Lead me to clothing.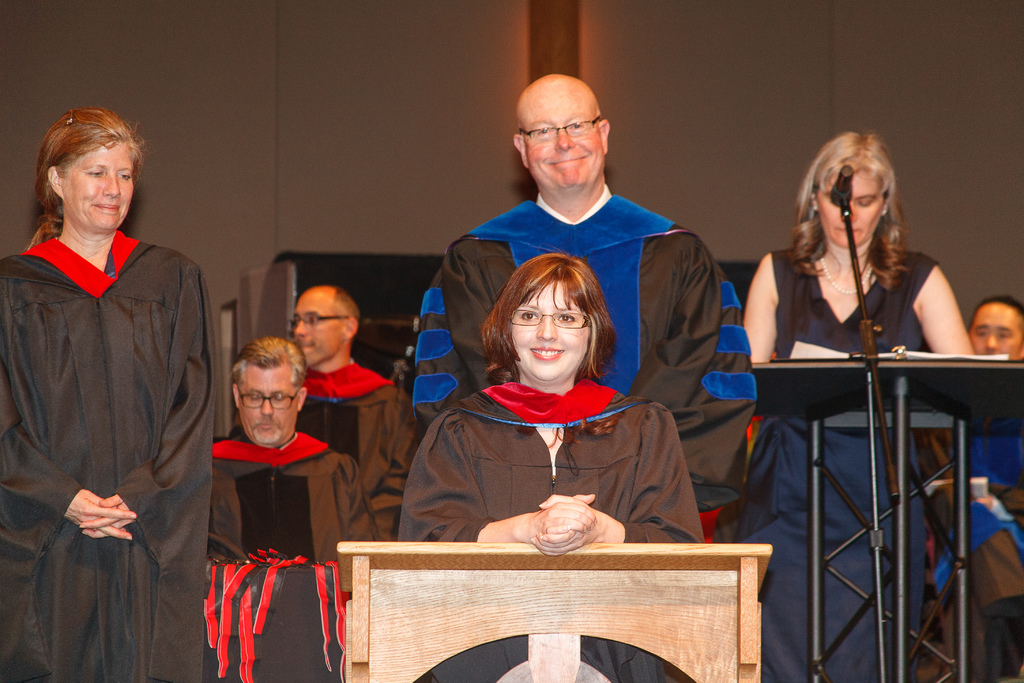
Lead to (193, 403, 349, 647).
